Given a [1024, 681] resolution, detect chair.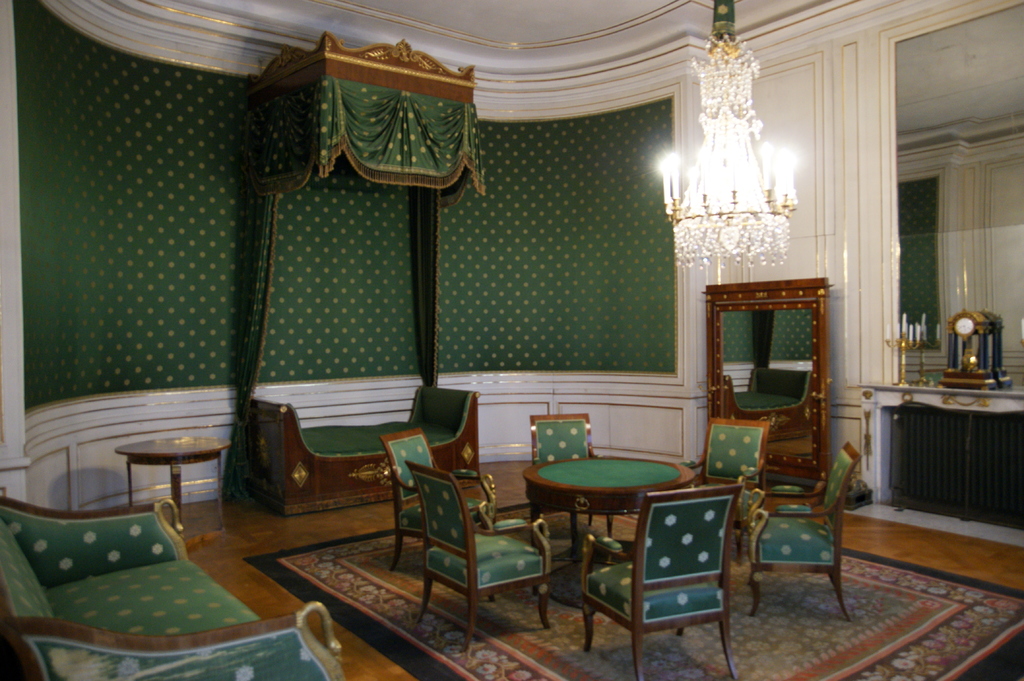
(682,411,769,563).
